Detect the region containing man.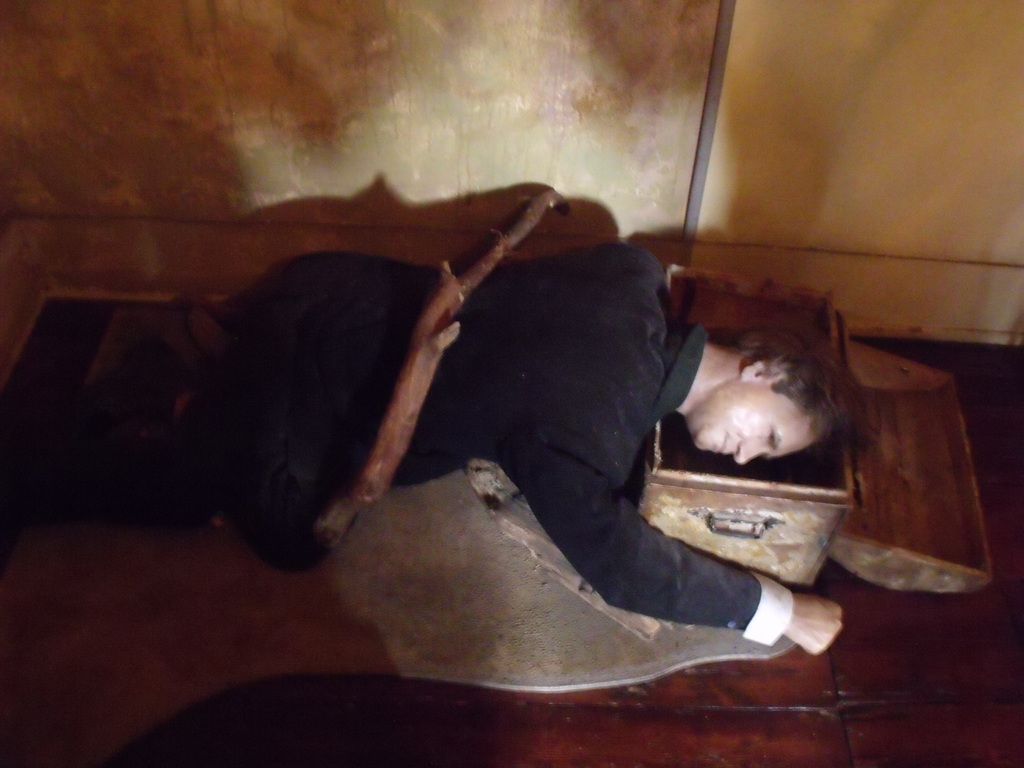
<box>83,163,941,675</box>.
